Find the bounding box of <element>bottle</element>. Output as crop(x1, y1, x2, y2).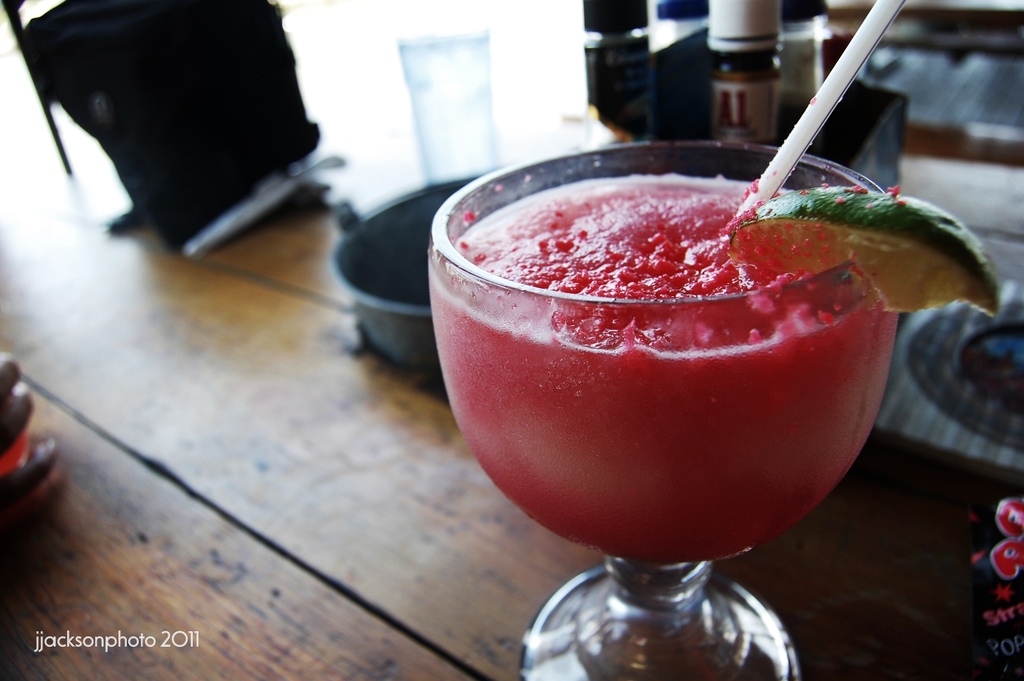
crop(814, 0, 873, 103).
